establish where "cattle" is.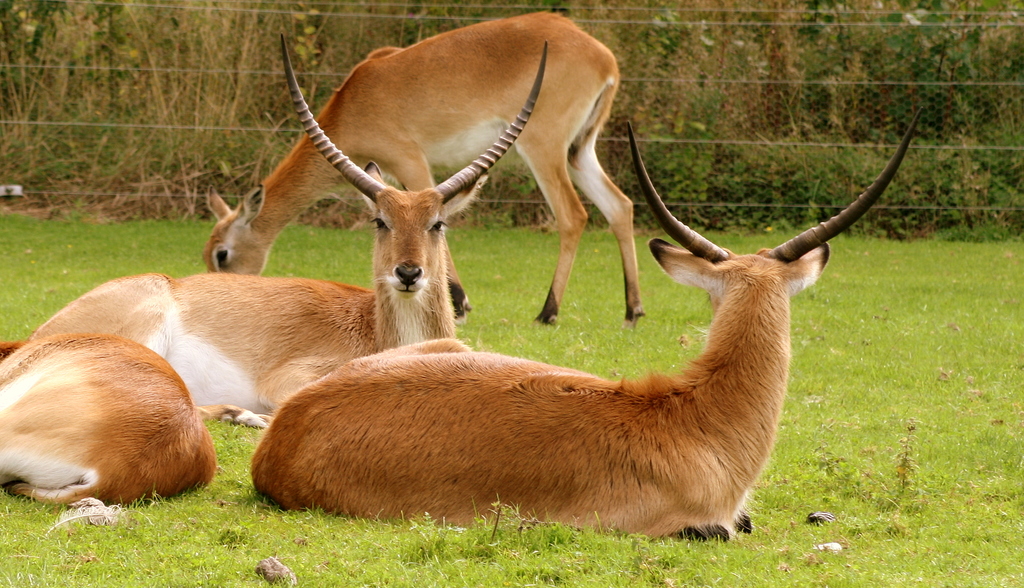
Established at bbox(248, 104, 929, 542).
